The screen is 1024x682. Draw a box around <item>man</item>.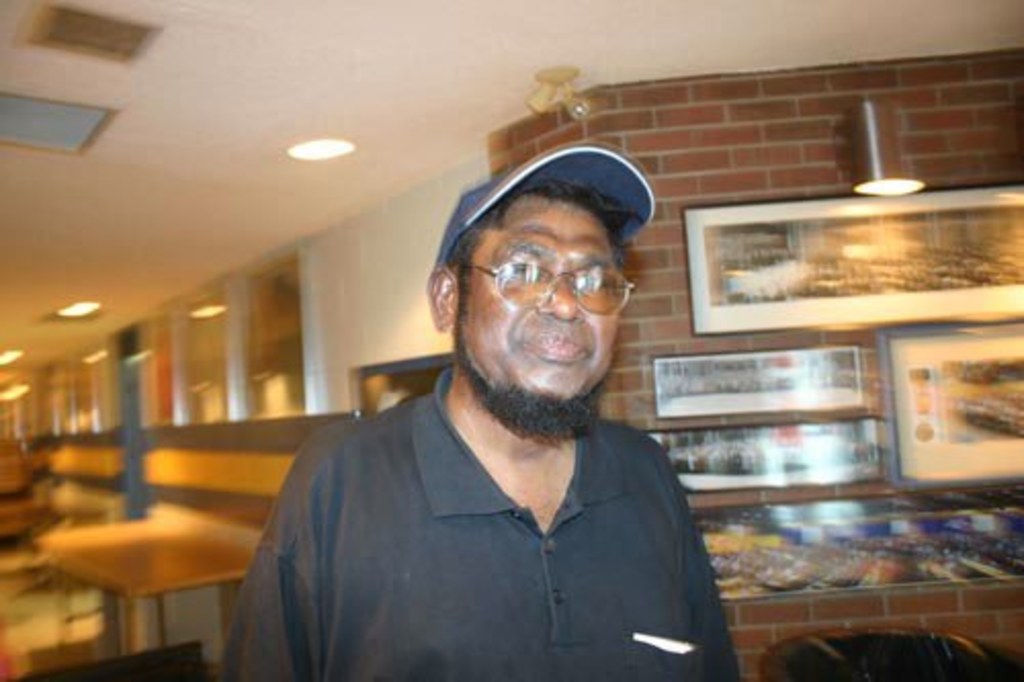
(268, 156, 817, 681).
